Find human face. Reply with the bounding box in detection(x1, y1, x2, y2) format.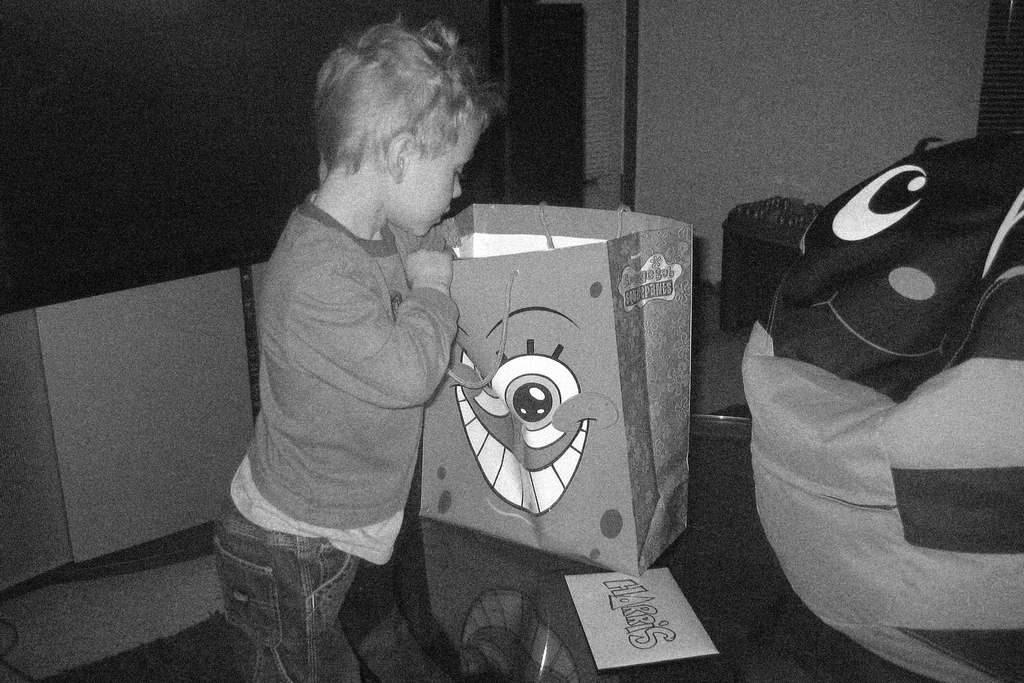
detection(407, 114, 478, 248).
